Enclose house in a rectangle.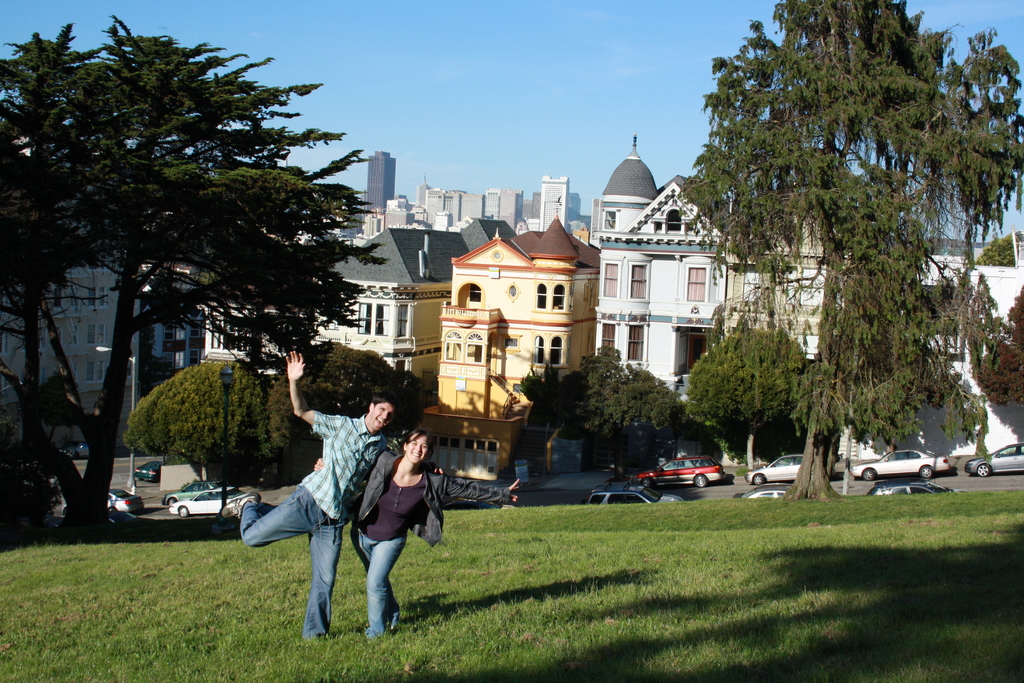
{"left": 200, "top": 215, "right": 515, "bottom": 425}.
